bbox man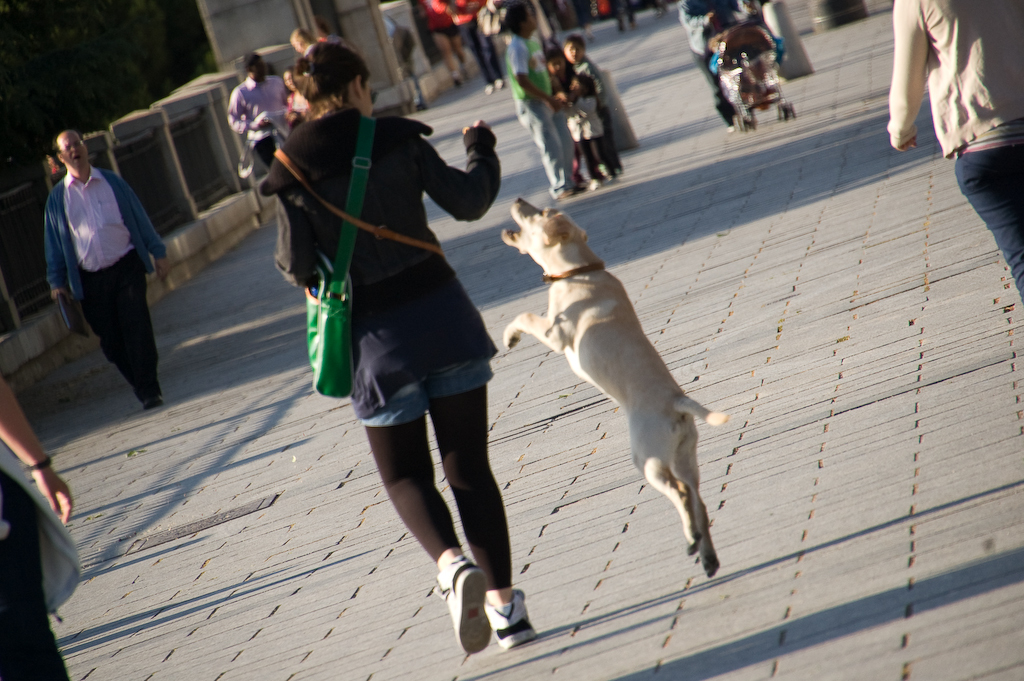
BBox(682, 0, 749, 128)
